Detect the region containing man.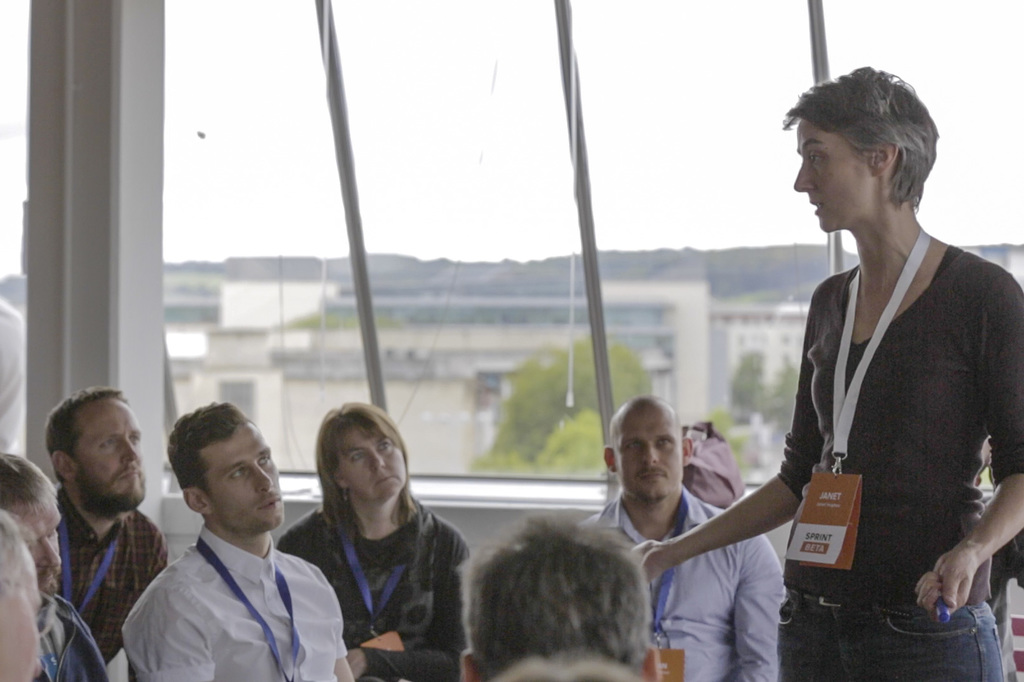
[x1=97, y1=414, x2=333, y2=681].
